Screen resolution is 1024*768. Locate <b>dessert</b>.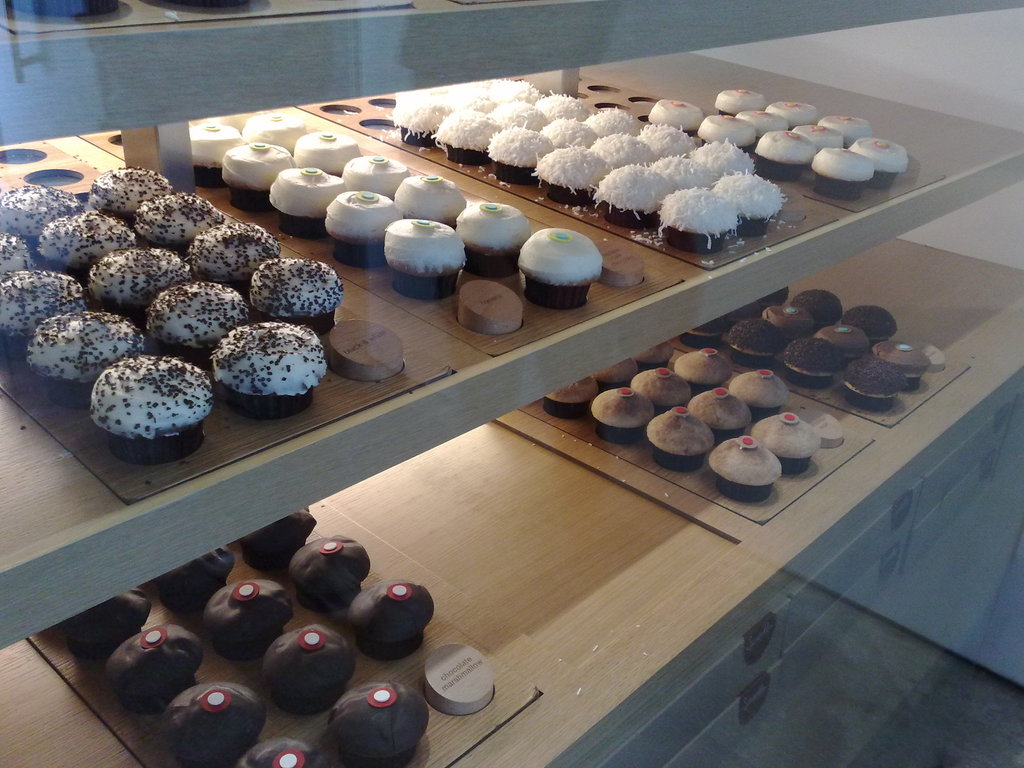
(x1=303, y1=132, x2=361, y2=172).
